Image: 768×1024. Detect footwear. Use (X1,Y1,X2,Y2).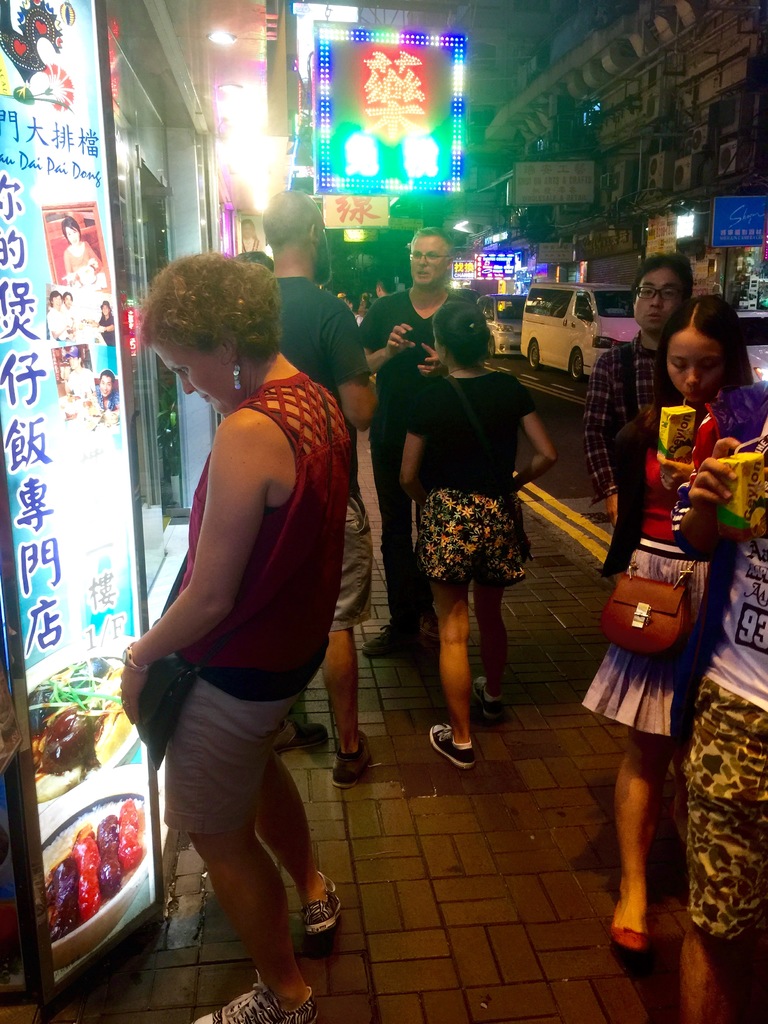
(367,625,414,653).
